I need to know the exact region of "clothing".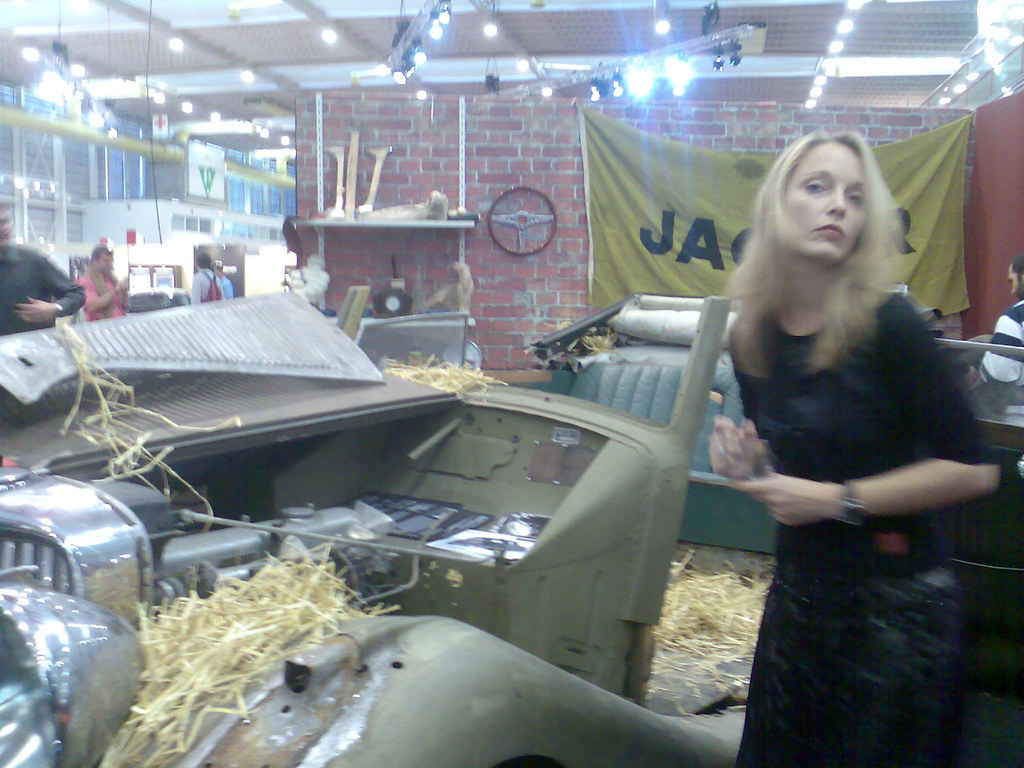
Region: l=703, t=217, r=997, b=748.
